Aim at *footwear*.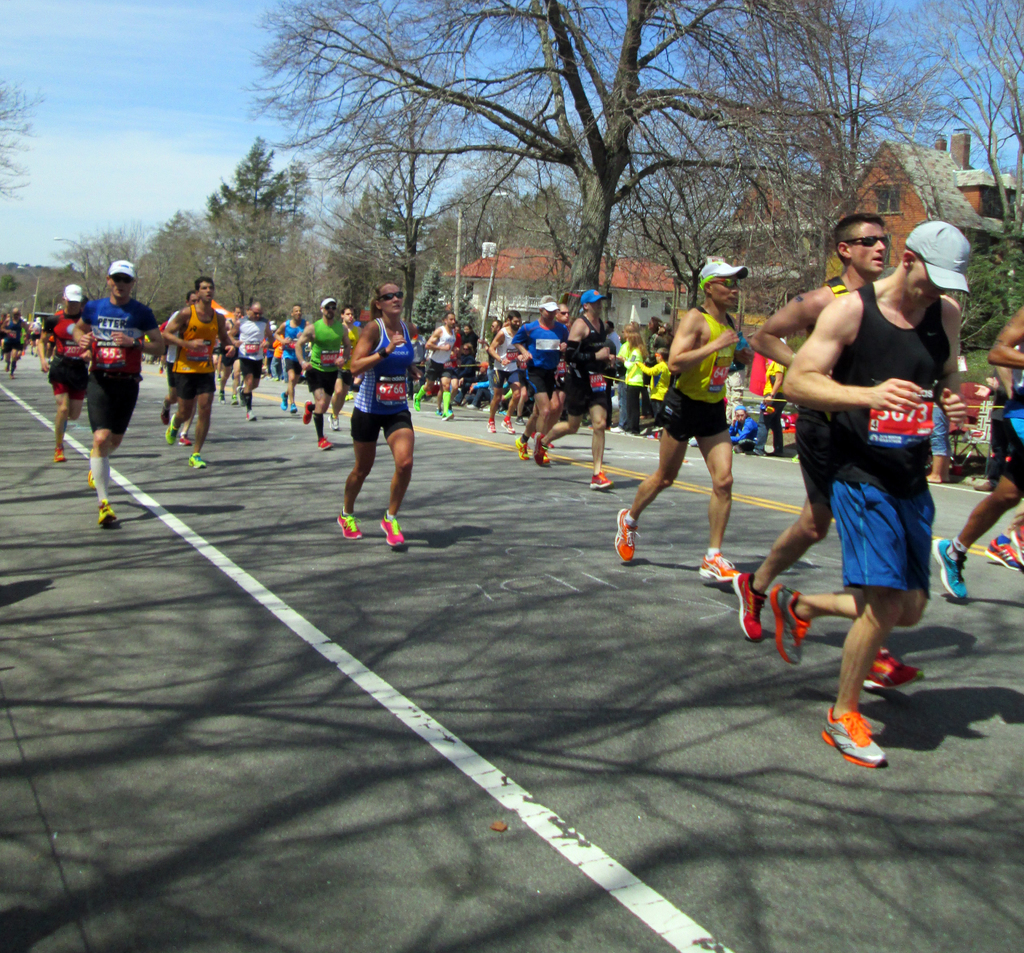
Aimed at left=440, top=407, right=453, bottom=422.
